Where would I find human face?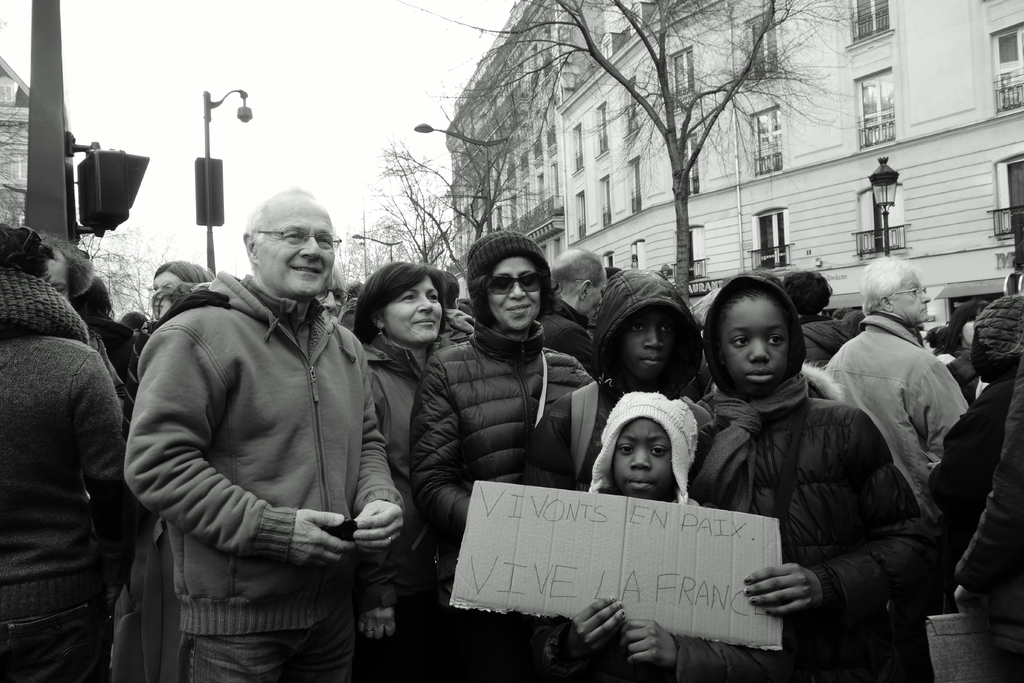
At 722 293 788 395.
